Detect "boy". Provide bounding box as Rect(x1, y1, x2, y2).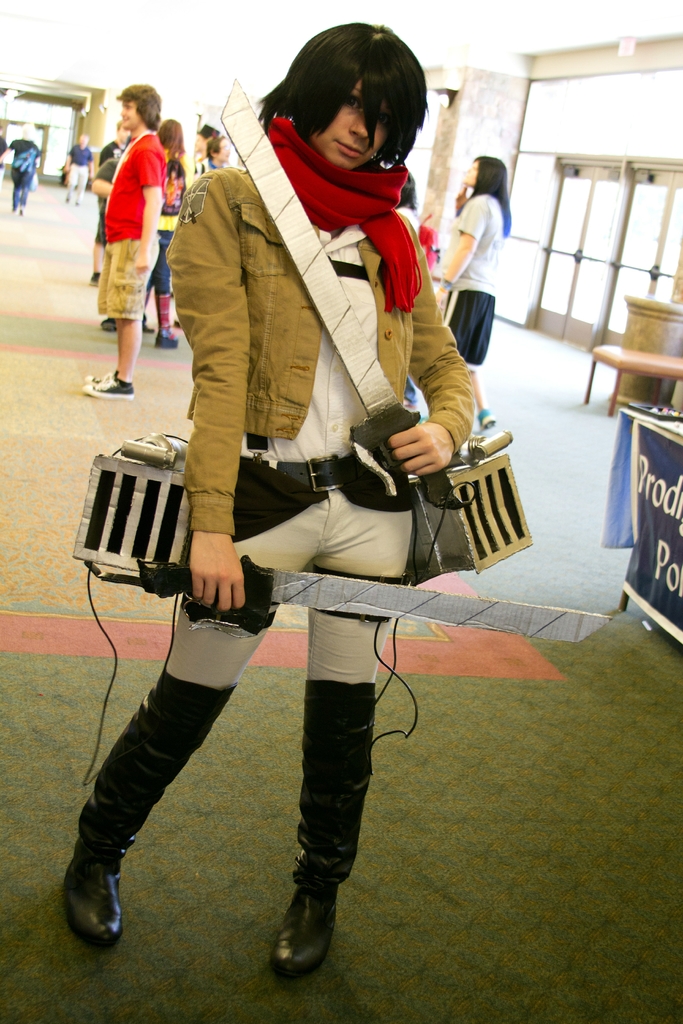
Rect(77, 97, 183, 375).
